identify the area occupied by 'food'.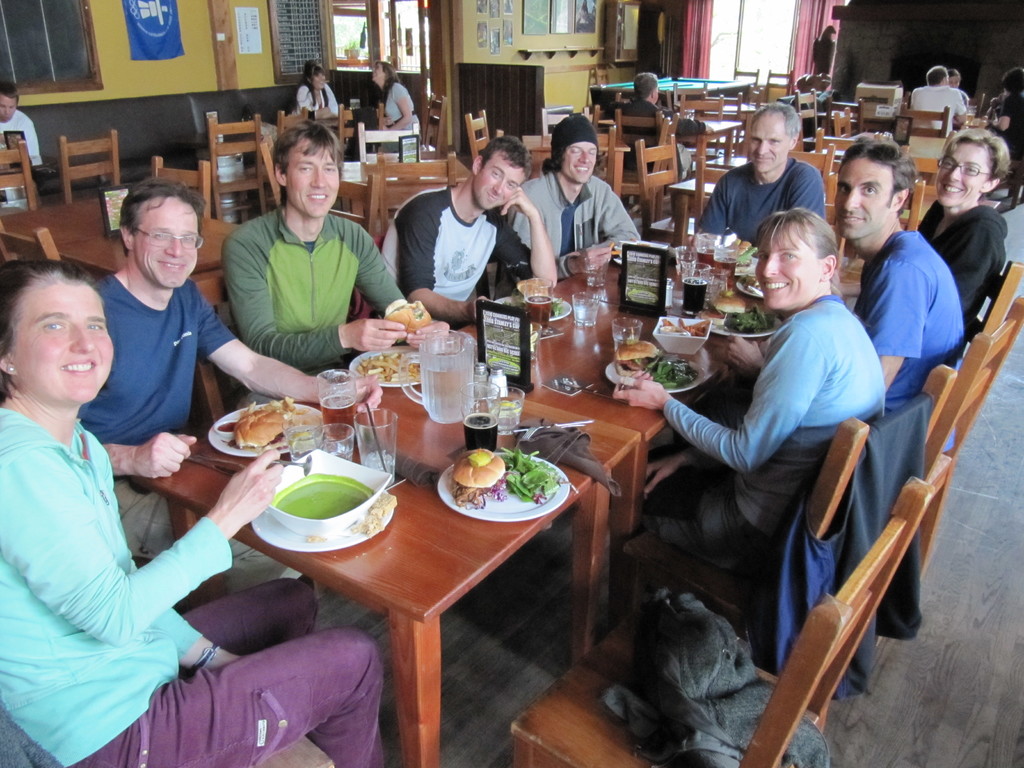
Area: [722, 238, 758, 271].
